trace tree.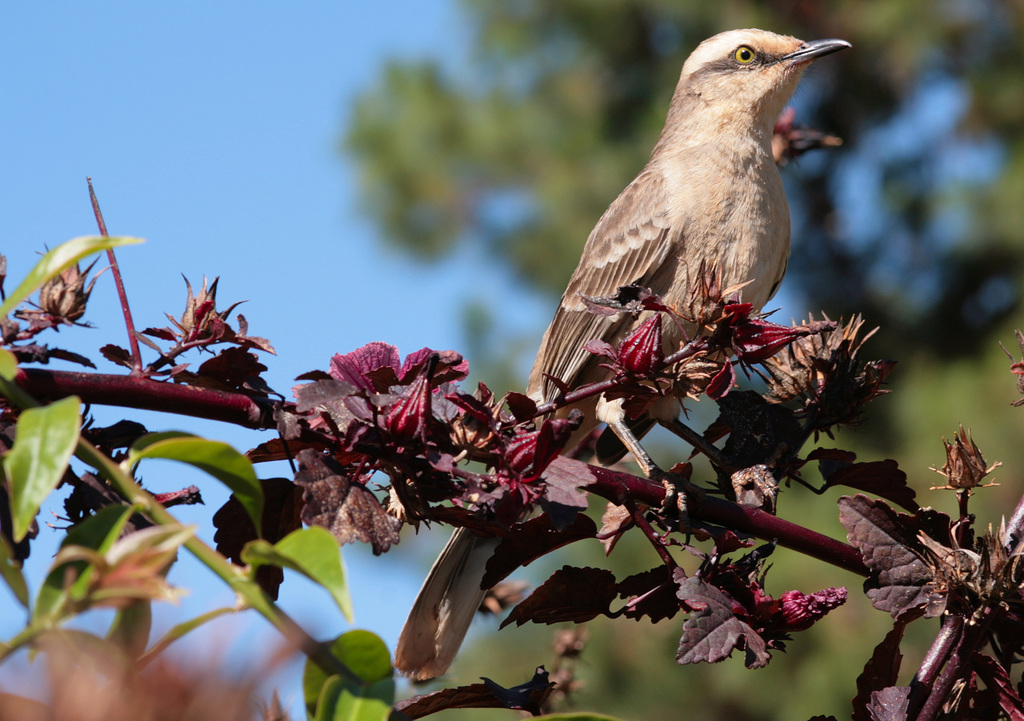
Traced to <box>49,17,1008,720</box>.
